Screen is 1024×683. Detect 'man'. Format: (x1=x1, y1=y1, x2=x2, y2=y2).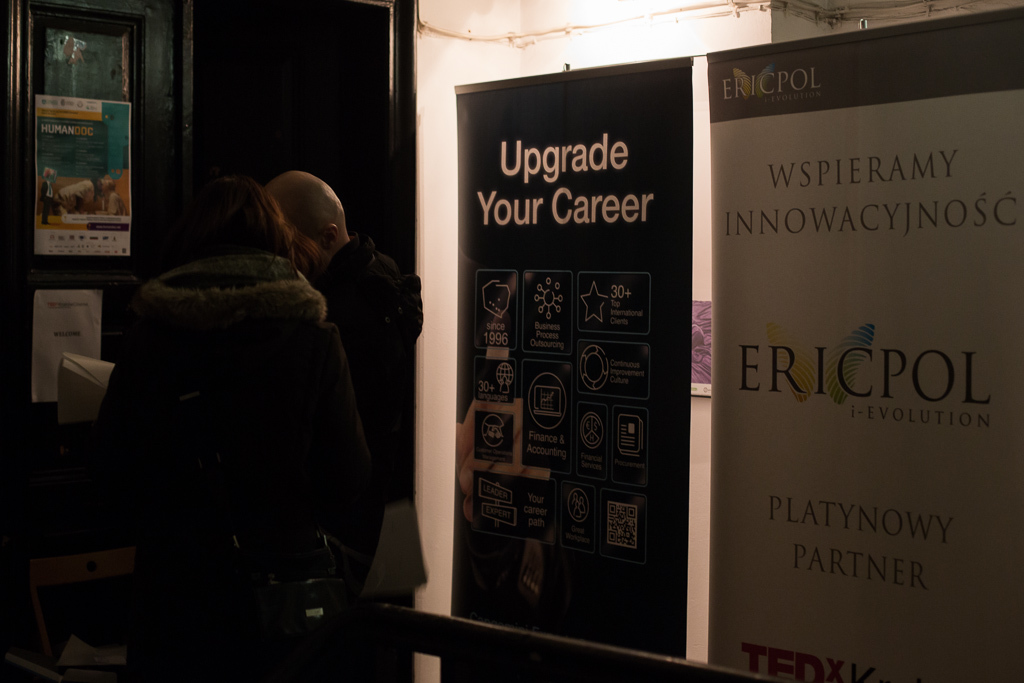
(x1=267, y1=174, x2=422, y2=589).
